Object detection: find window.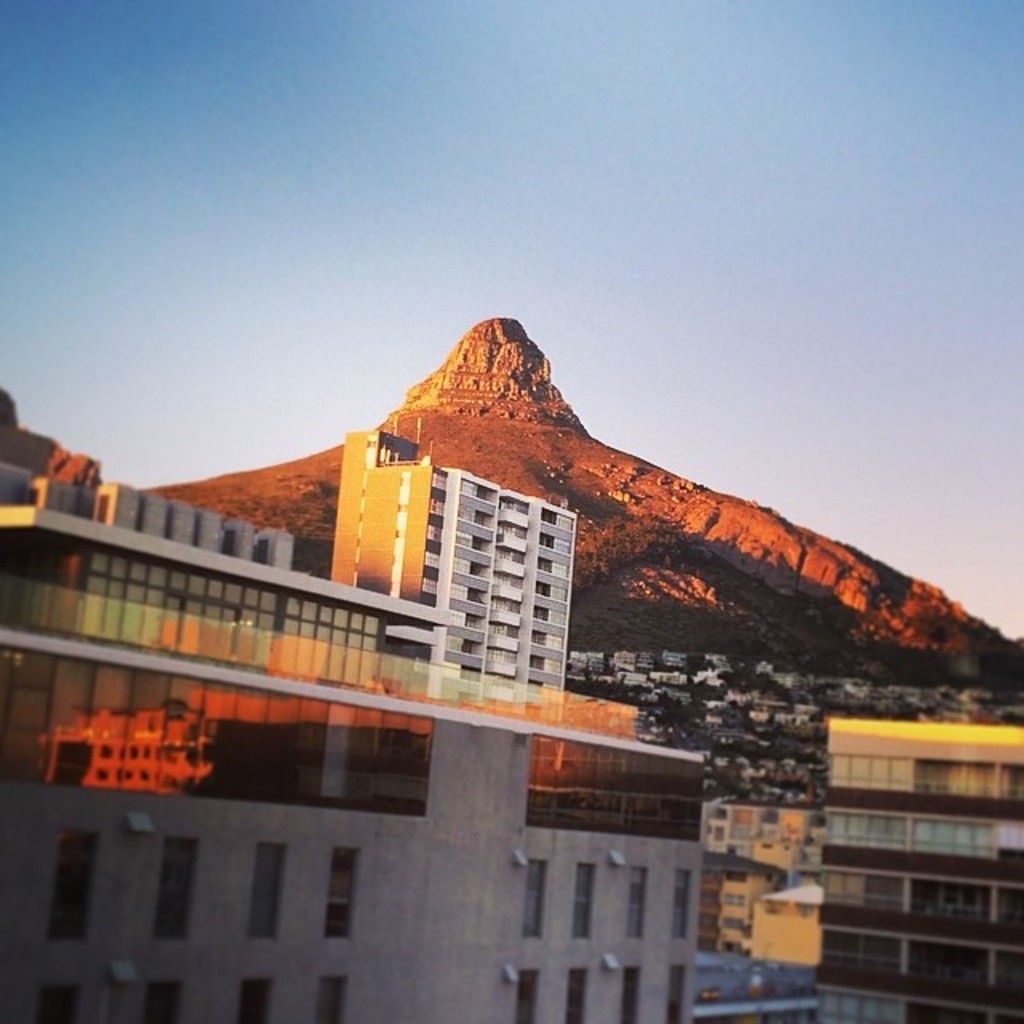
rect(246, 842, 294, 941).
